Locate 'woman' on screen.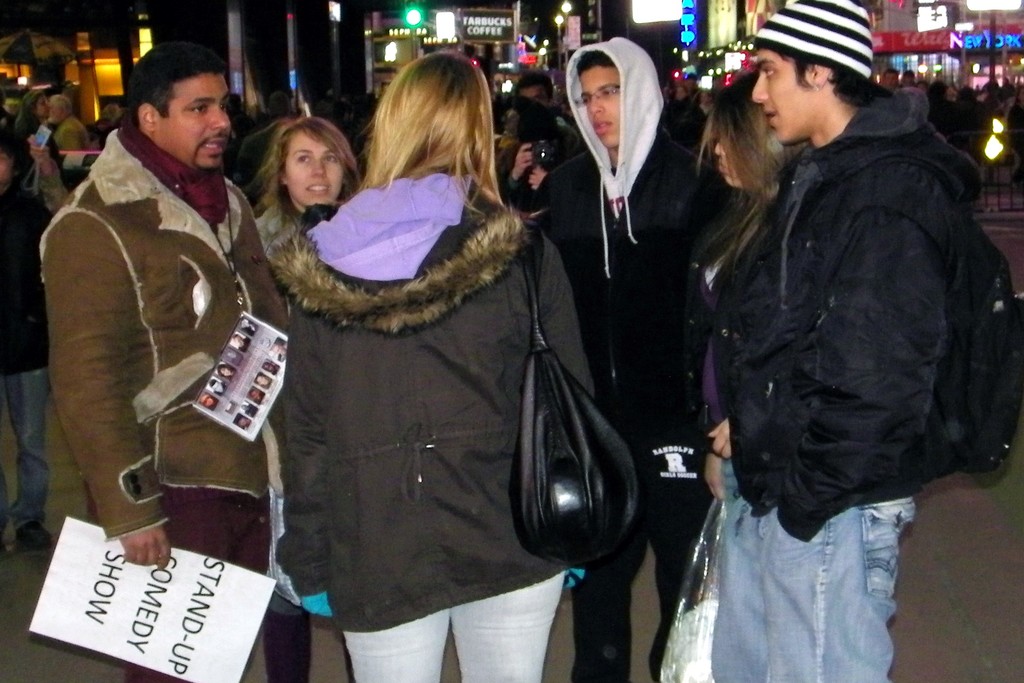
On screen at bbox=[18, 90, 59, 134].
